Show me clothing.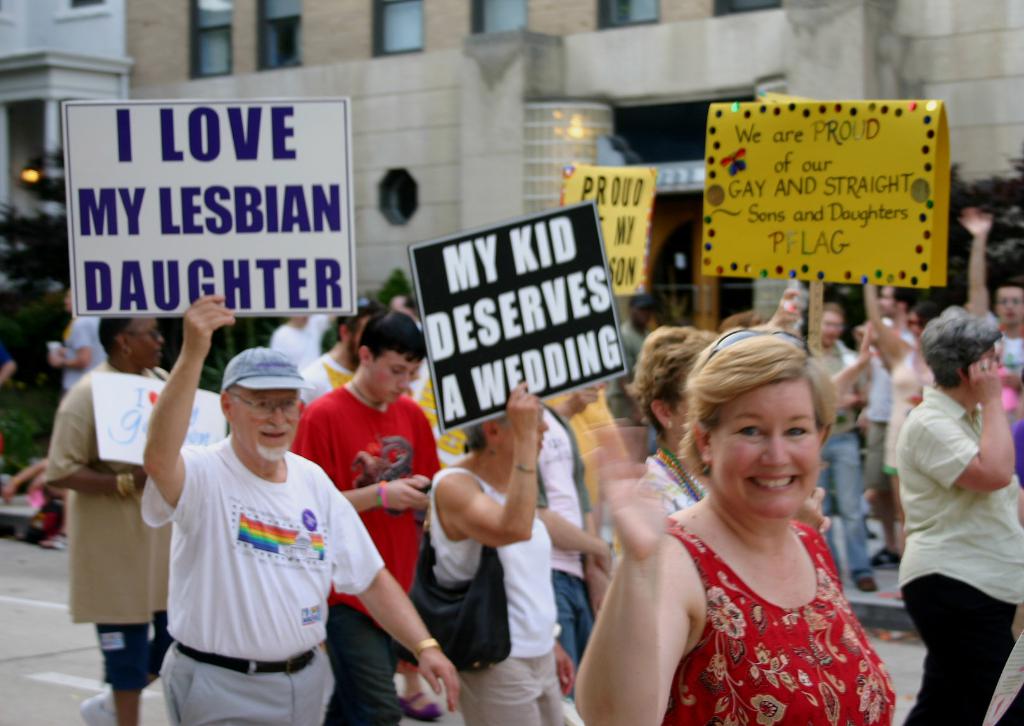
clothing is here: box(625, 514, 896, 725).
